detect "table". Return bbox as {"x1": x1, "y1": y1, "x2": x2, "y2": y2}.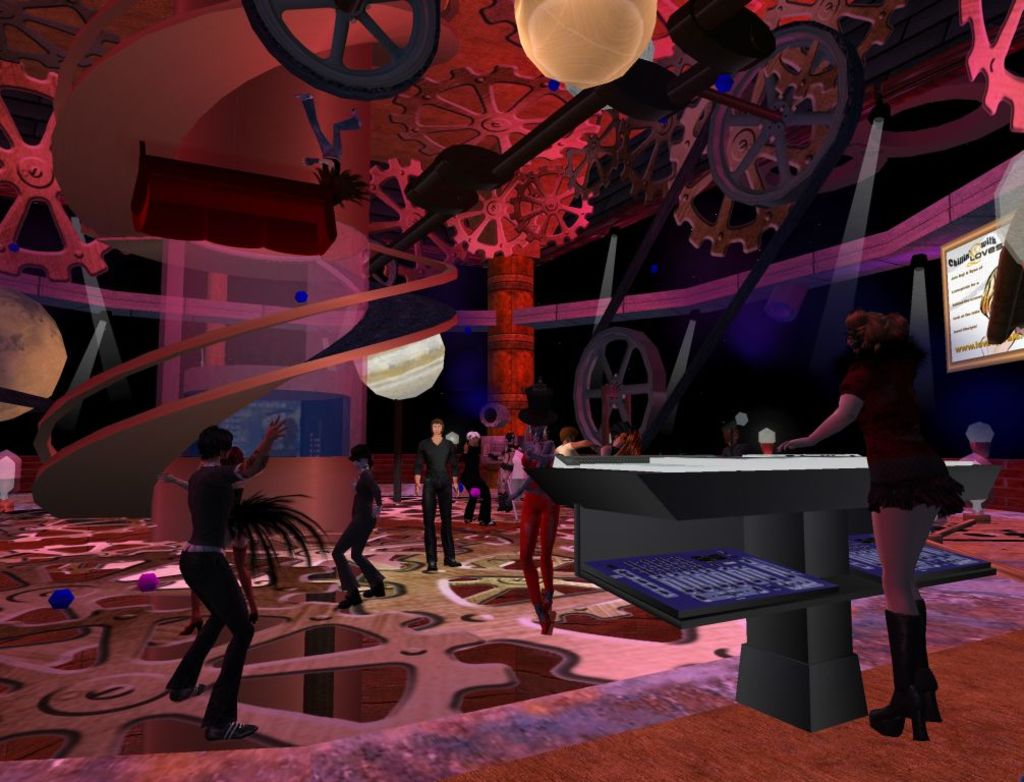
{"x1": 530, "y1": 445, "x2": 1014, "y2": 739}.
